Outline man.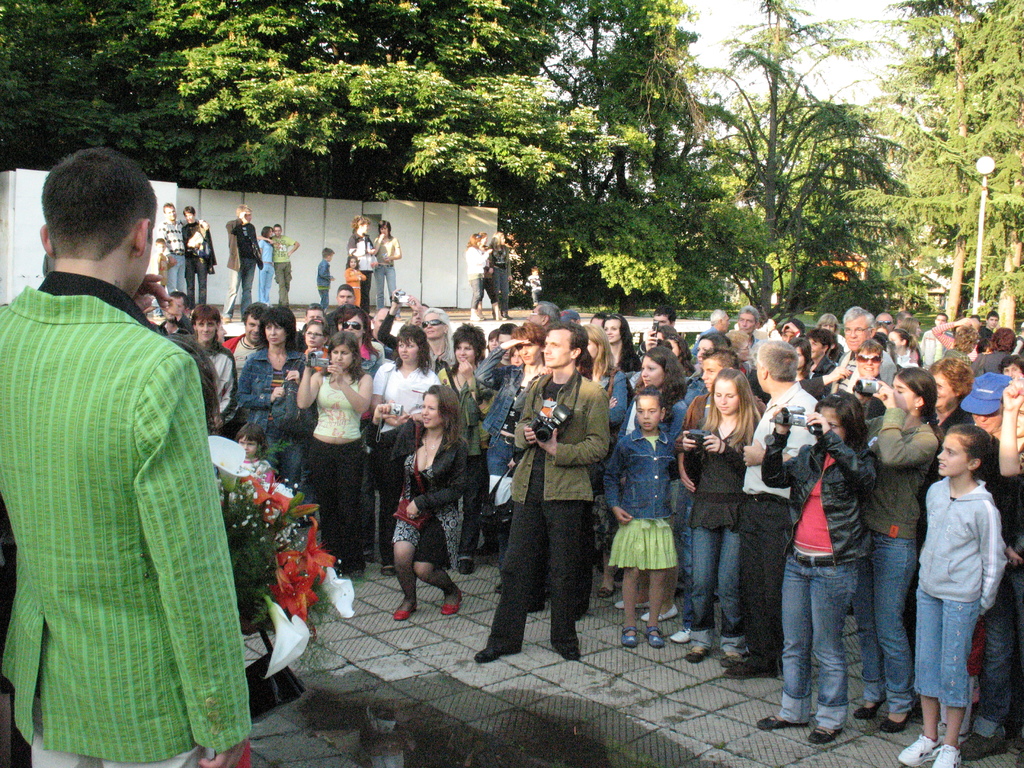
Outline: <bbox>650, 306, 676, 329</bbox>.
